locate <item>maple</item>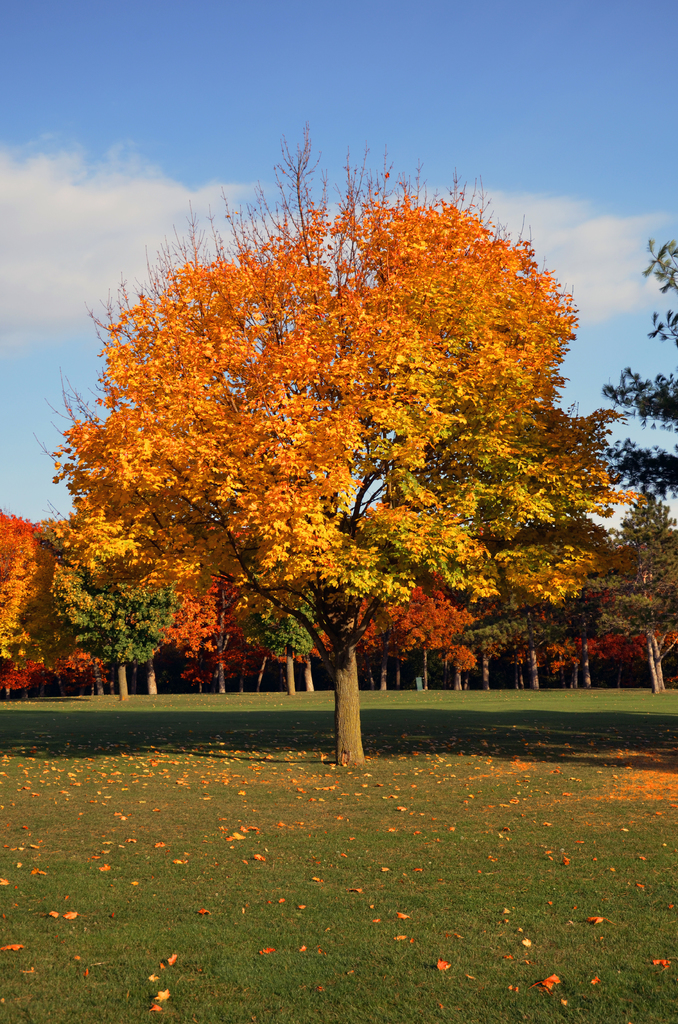
l=1, t=507, r=677, b=705
